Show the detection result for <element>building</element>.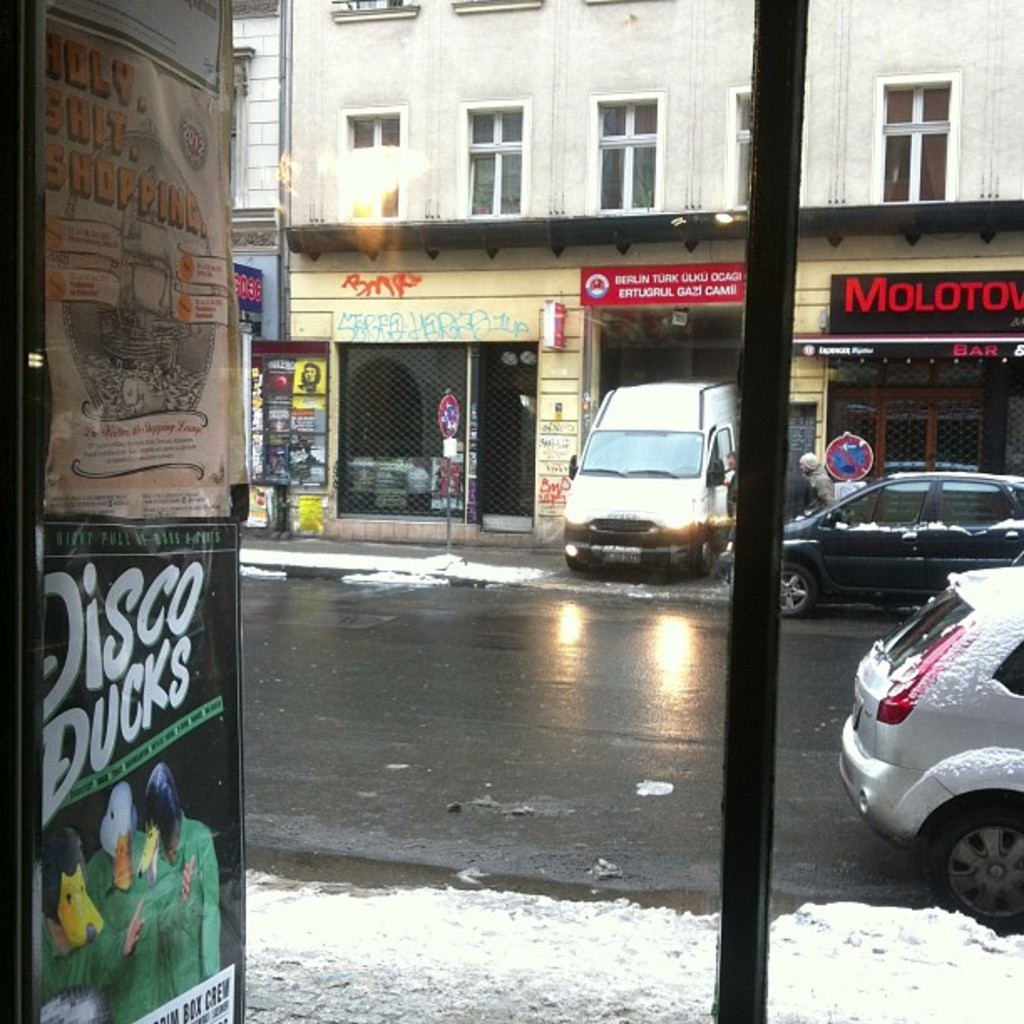
l=229, t=0, r=289, b=539.
